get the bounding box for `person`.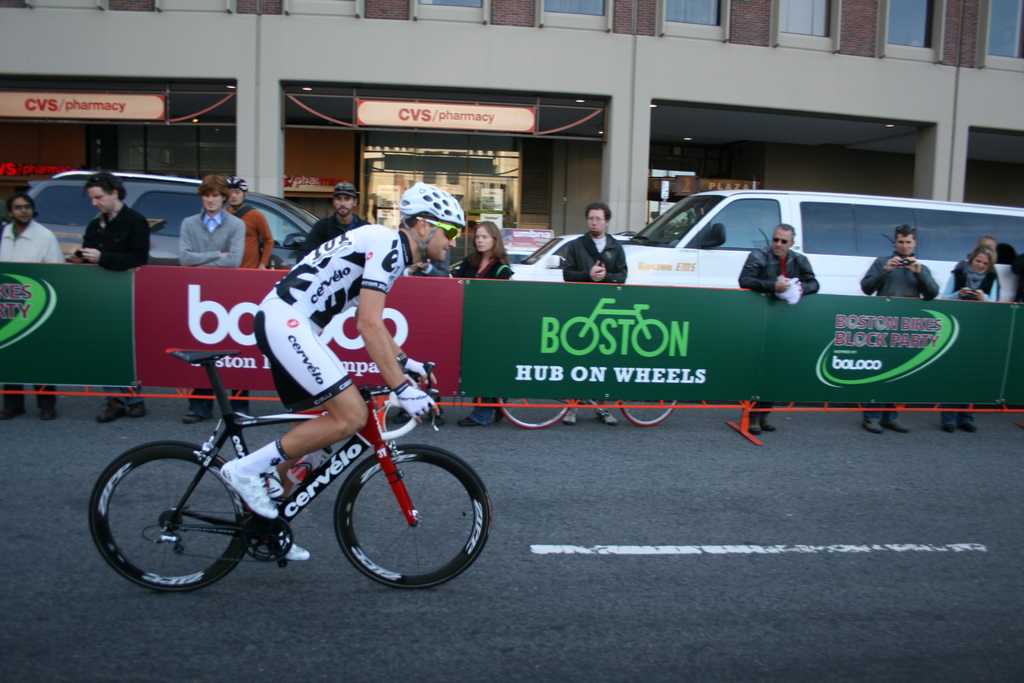
select_region(0, 195, 61, 417).
